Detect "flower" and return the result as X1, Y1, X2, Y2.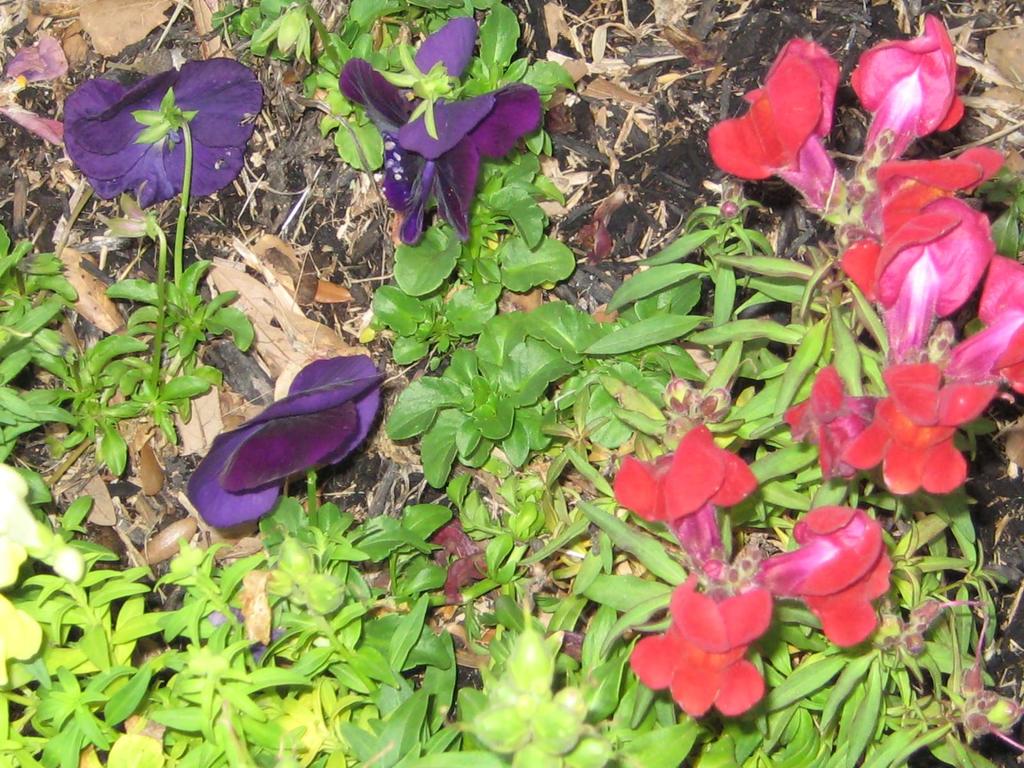
834, 188, 982, 357.
